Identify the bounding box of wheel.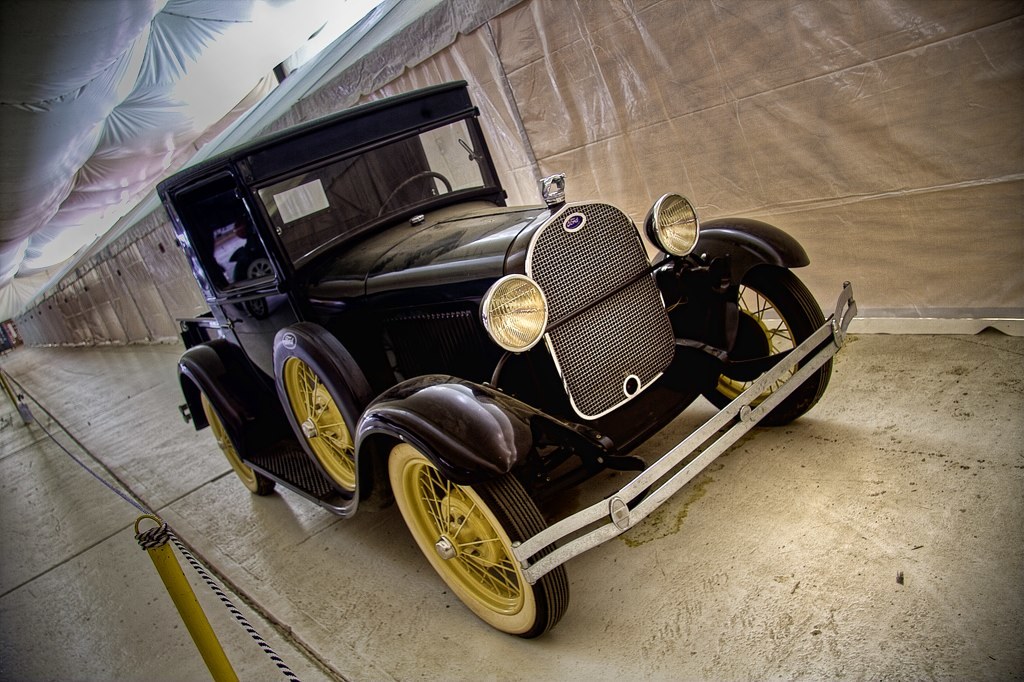
left=706, top=270, right=833, bottom=422.
